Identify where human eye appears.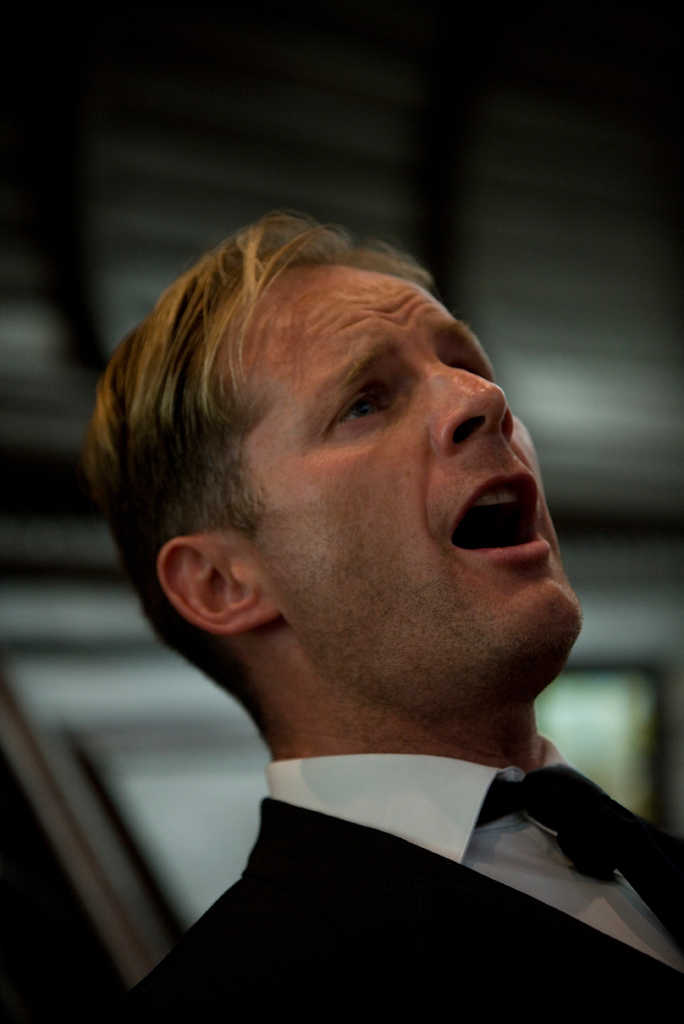
Appears at l=324, t=379, r=396, b=437.
